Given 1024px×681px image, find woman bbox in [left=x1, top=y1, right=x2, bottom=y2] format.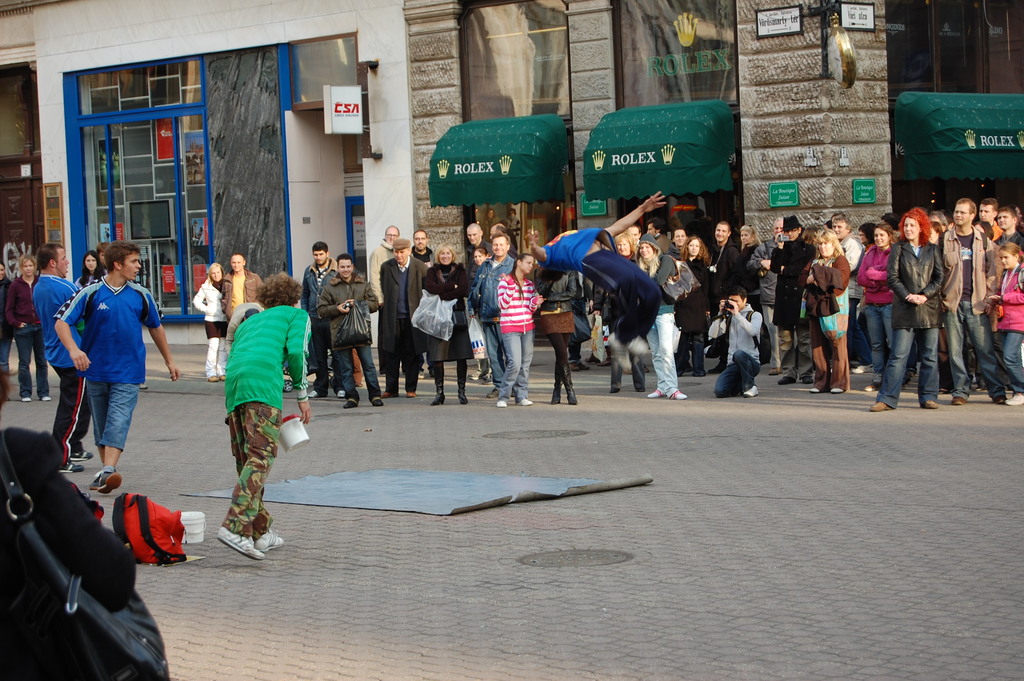
[left=5, top=253, right=51, bottom=402].
